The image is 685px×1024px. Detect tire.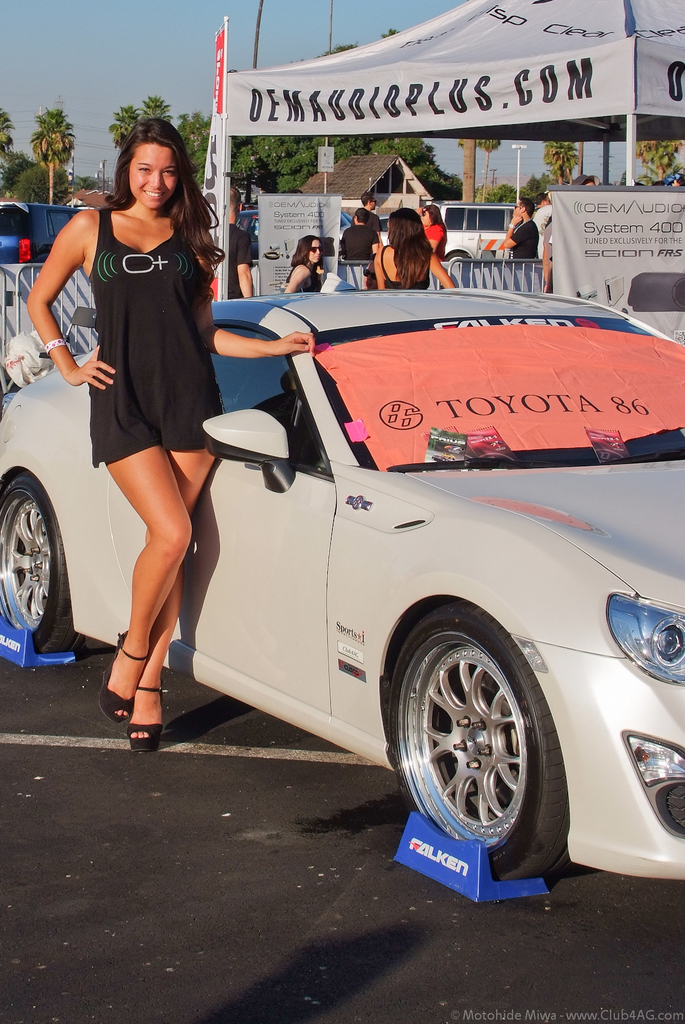
Detection: BBox(440, 244, 477, 260).
